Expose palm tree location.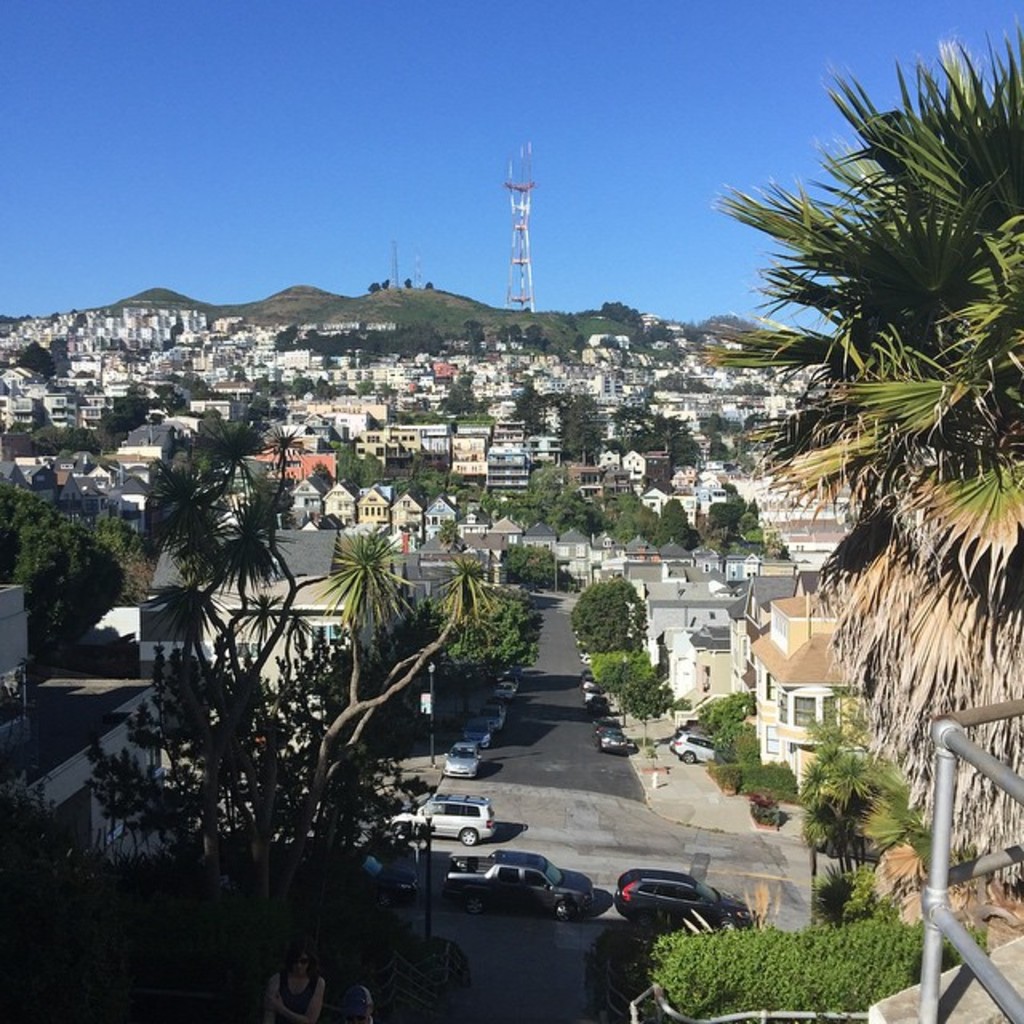
Exposed at bbox=(336, 440, 374, 506).
